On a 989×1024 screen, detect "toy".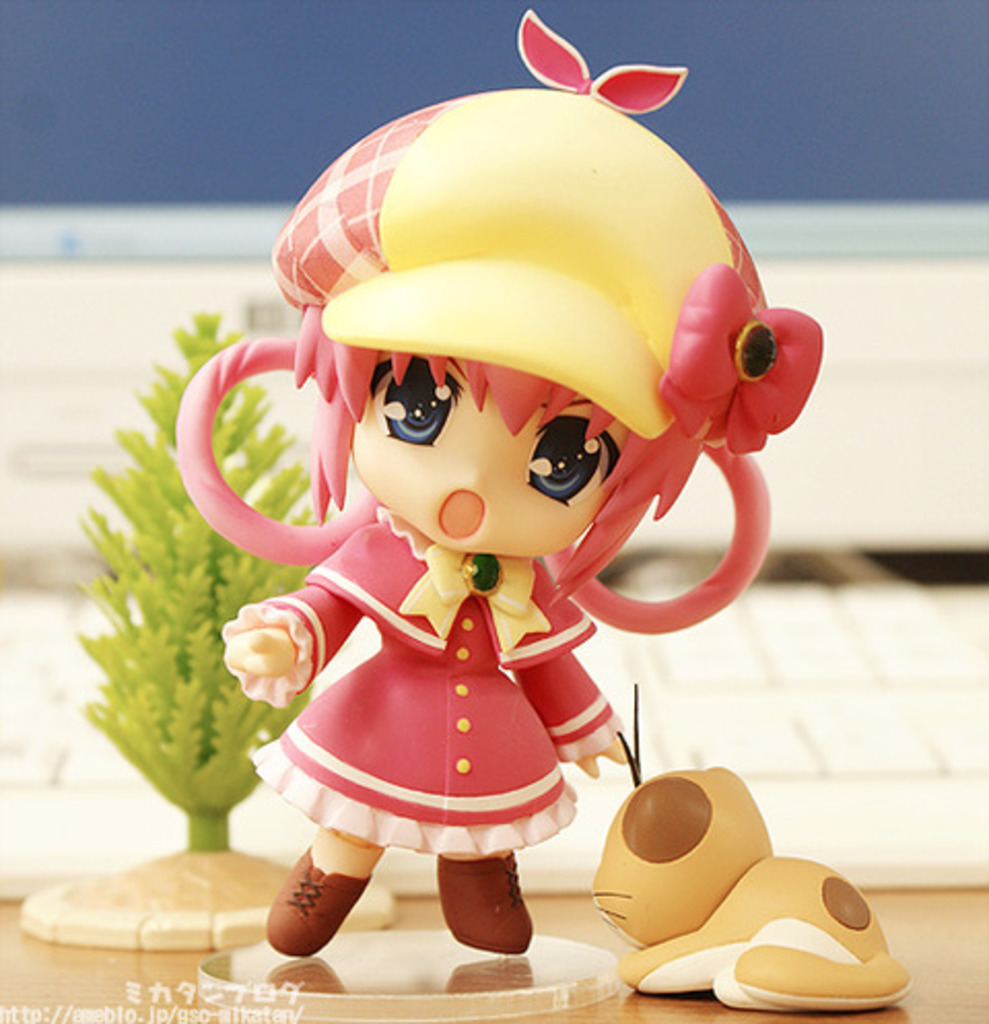
(left=587, top=680, right=907, bottom=1010).
